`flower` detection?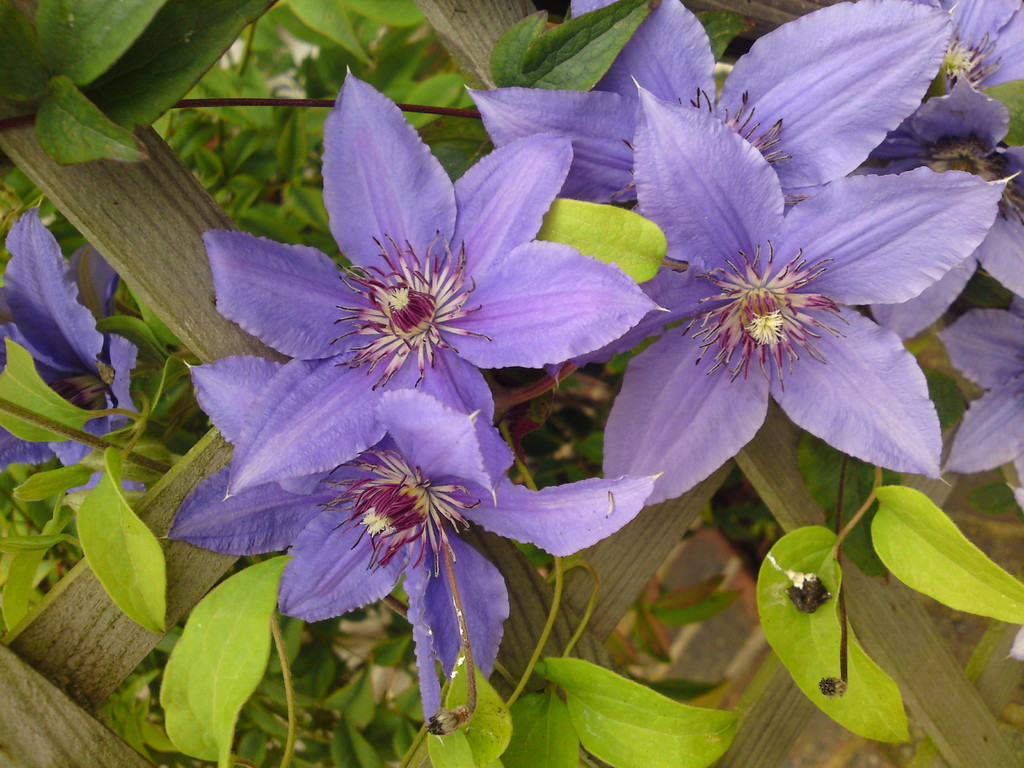
locate(589, 90, 931, 499)
